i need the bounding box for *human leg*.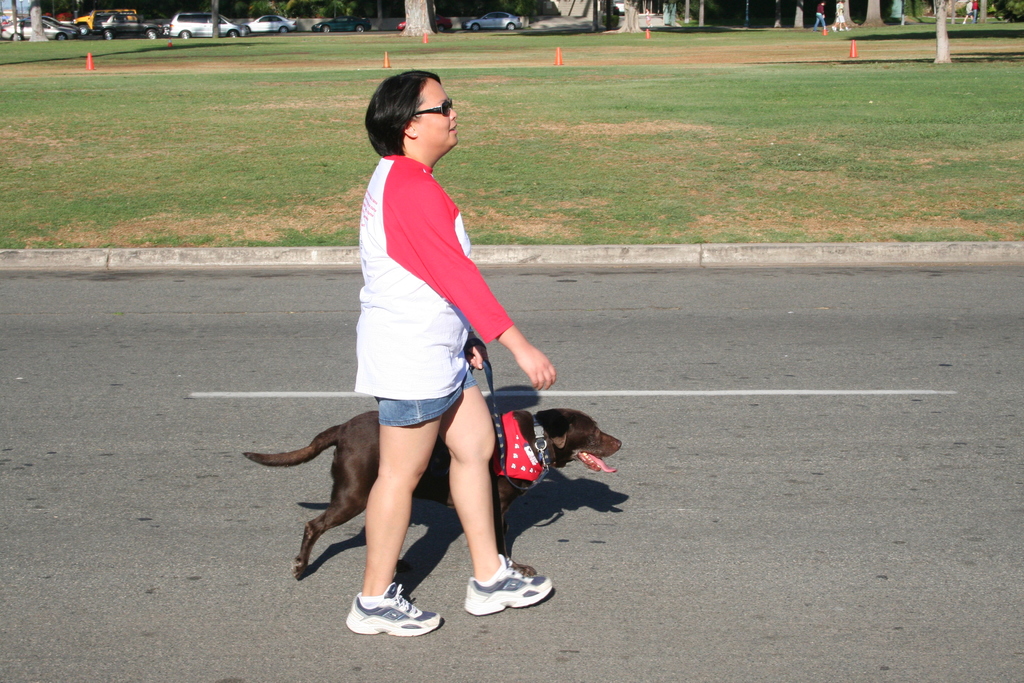
Here it is: x1=436, y1=388, x2=552, y2=613.
